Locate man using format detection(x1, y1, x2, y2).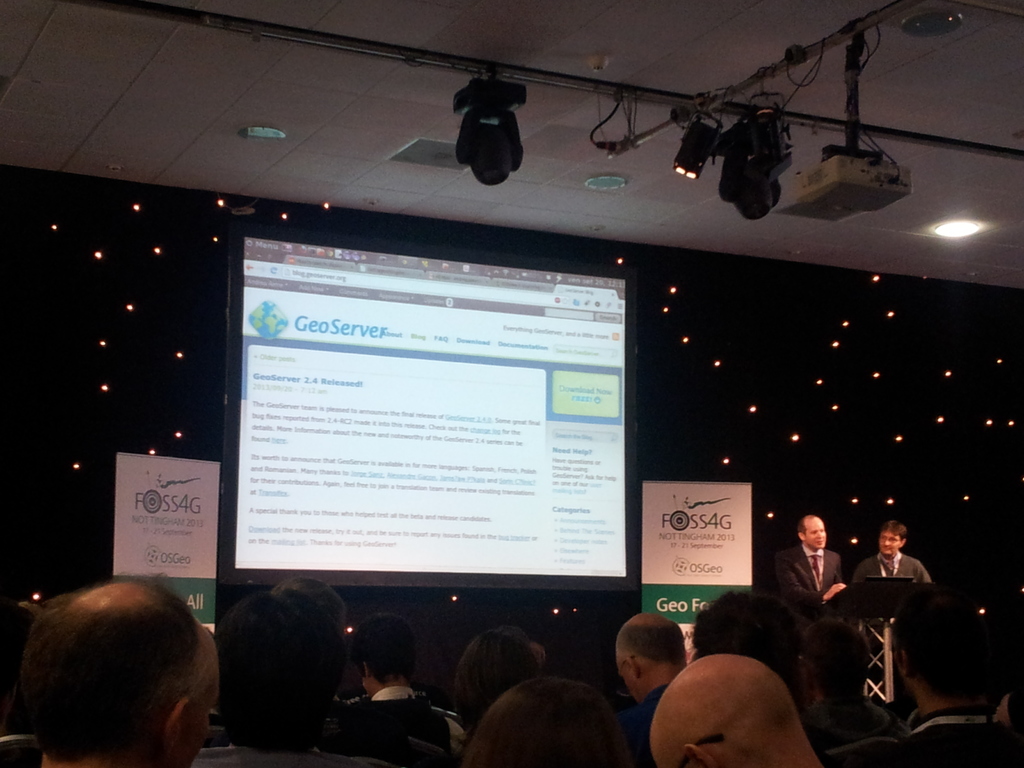
detection(853, 518, 932, 593).
